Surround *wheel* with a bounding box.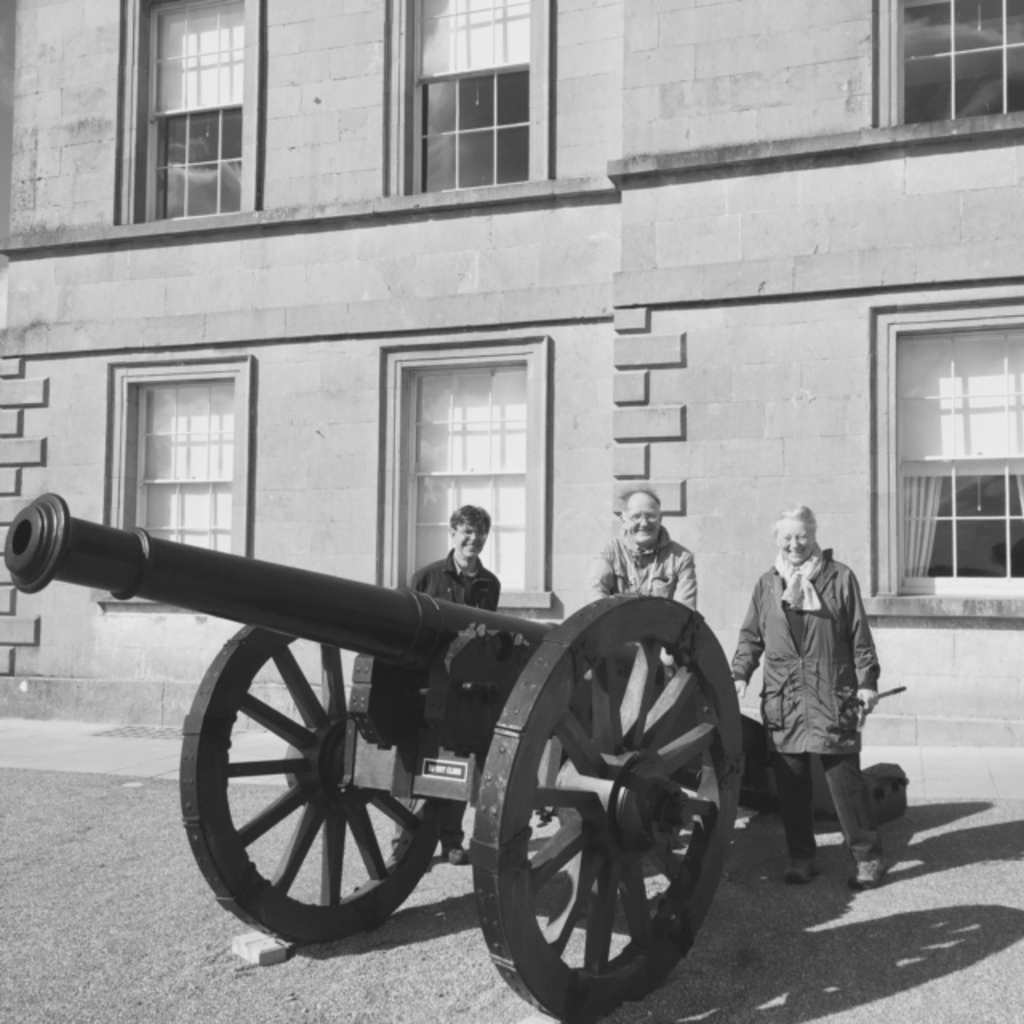
{"x1": 166, "y1": 637, "x2": 467, "y2": 941}.
